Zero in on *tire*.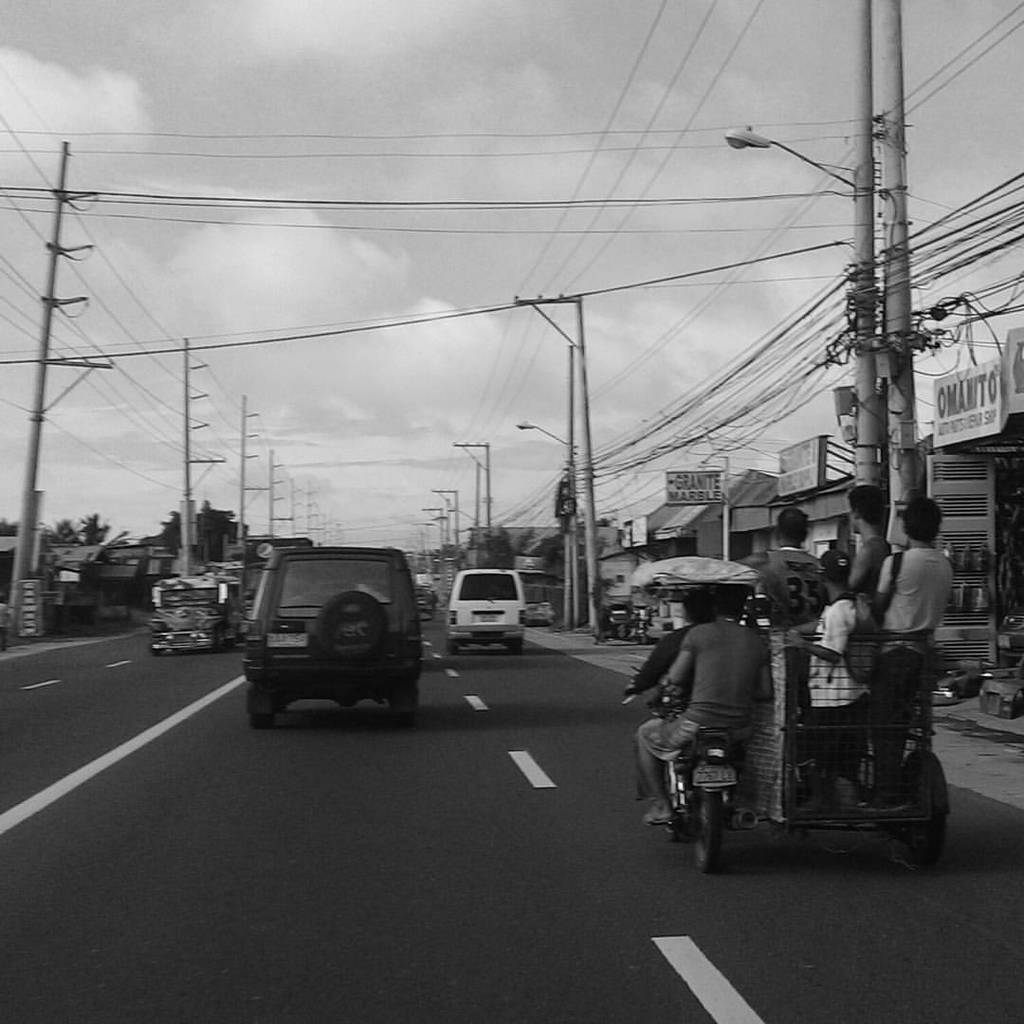
Zeroed in: 213/627/226/653.
